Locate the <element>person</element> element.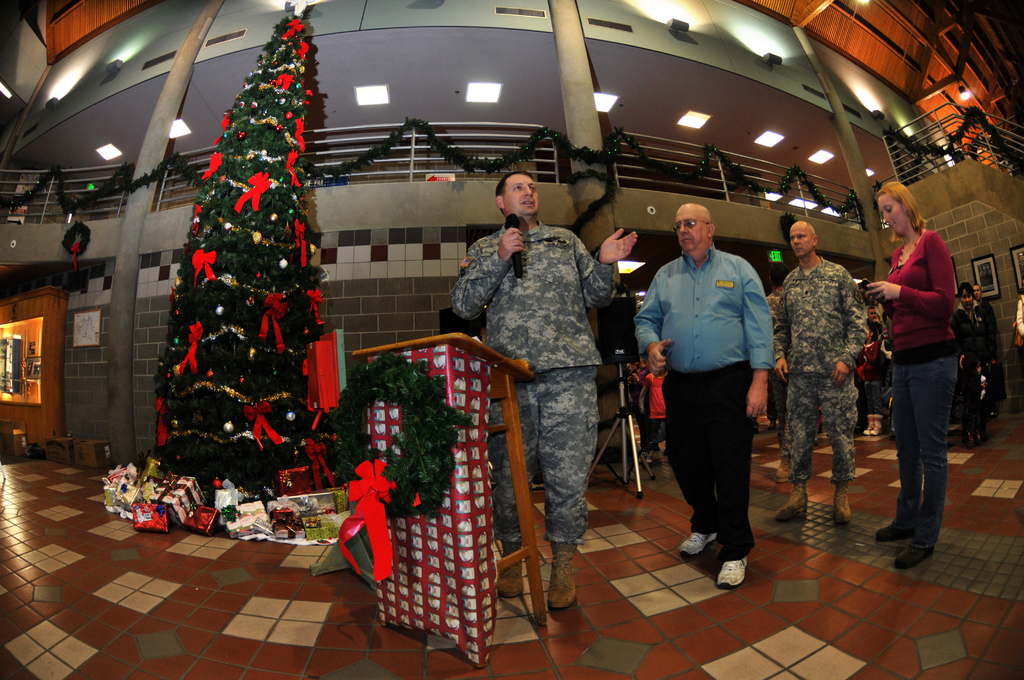
Element bbox: left=444, top=169, right=636, bottom=611.
